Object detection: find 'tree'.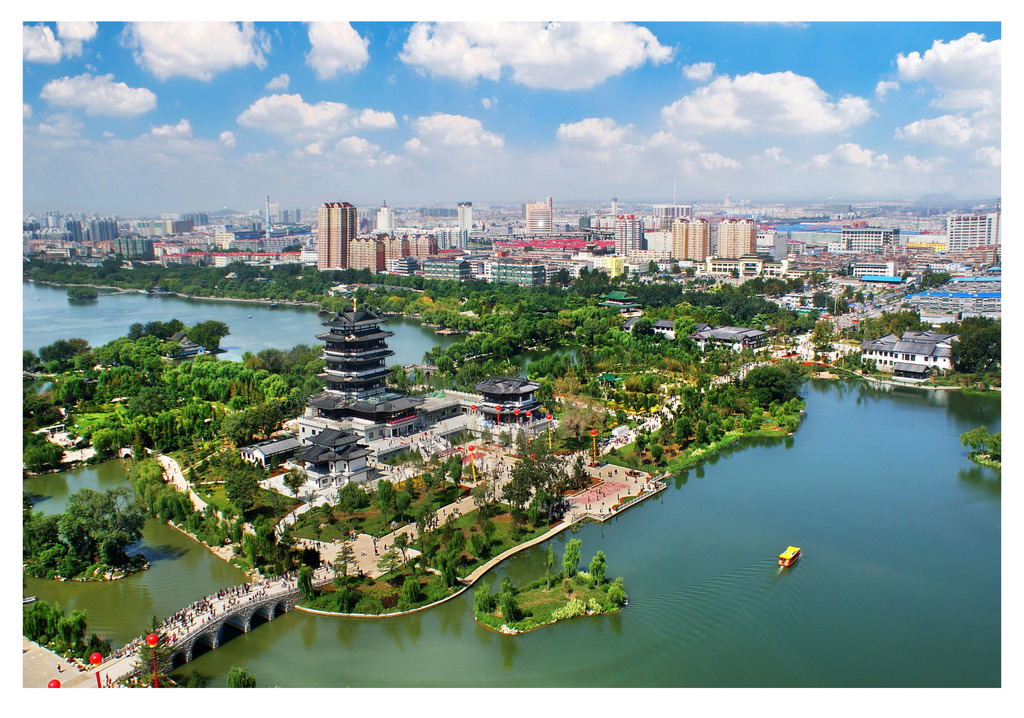
bbox(531, 439, 568, 490).
